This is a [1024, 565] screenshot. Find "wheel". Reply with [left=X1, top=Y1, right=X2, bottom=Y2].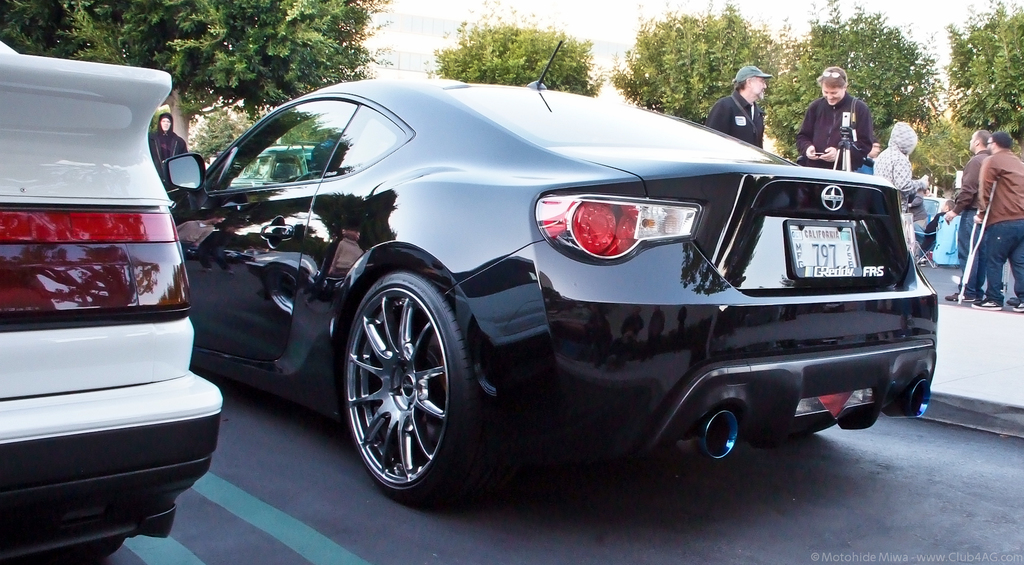
[left=339, top=258, right=461, bottom=497].
